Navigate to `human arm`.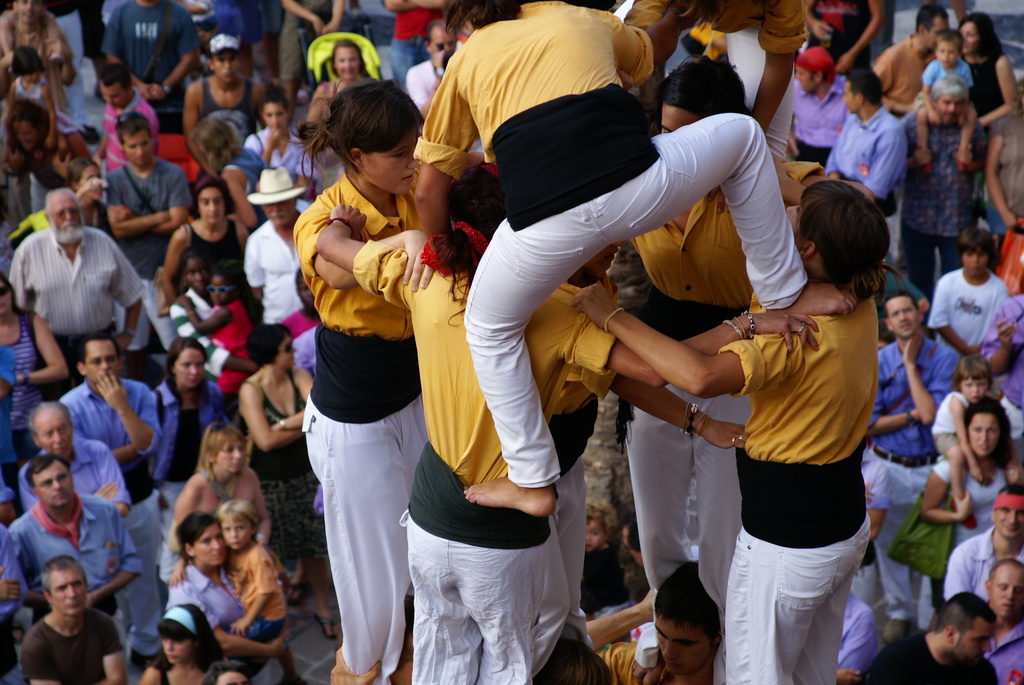
Navigation target: crop(3, 242, 39, 312).
